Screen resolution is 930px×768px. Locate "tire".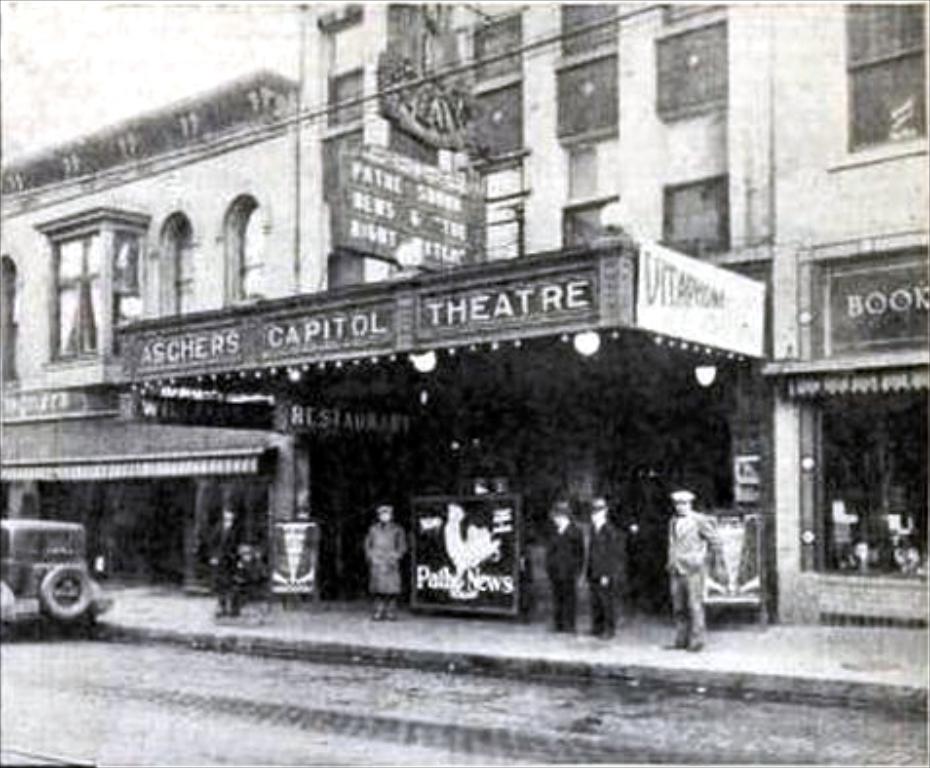
(left=39, top=561, right=92, bottom=618).
